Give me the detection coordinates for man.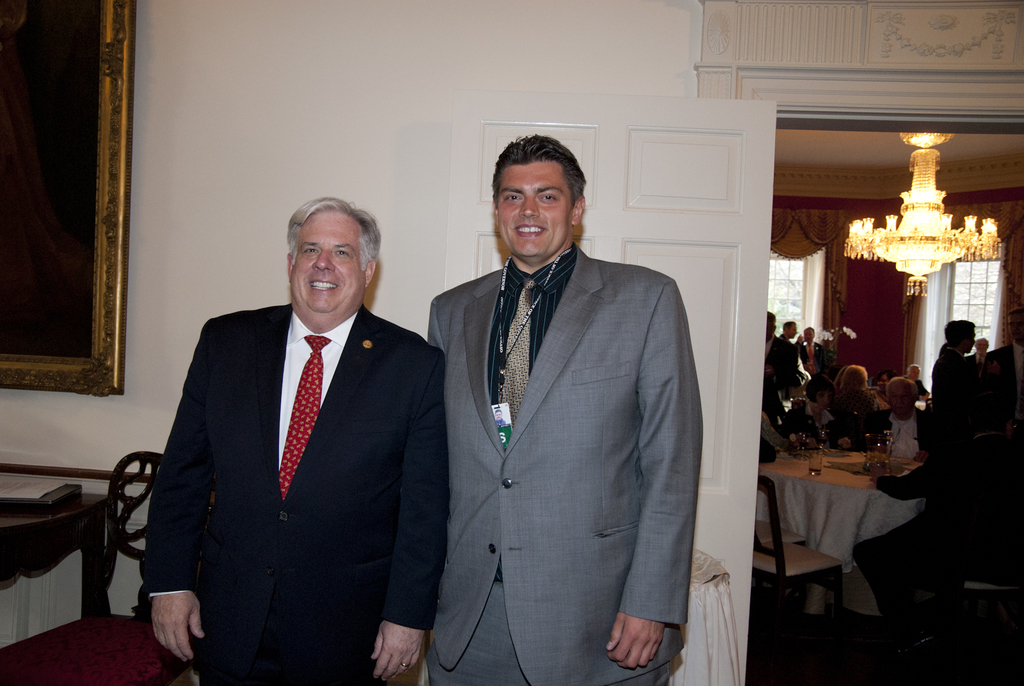
927, 315, 989, 457.
